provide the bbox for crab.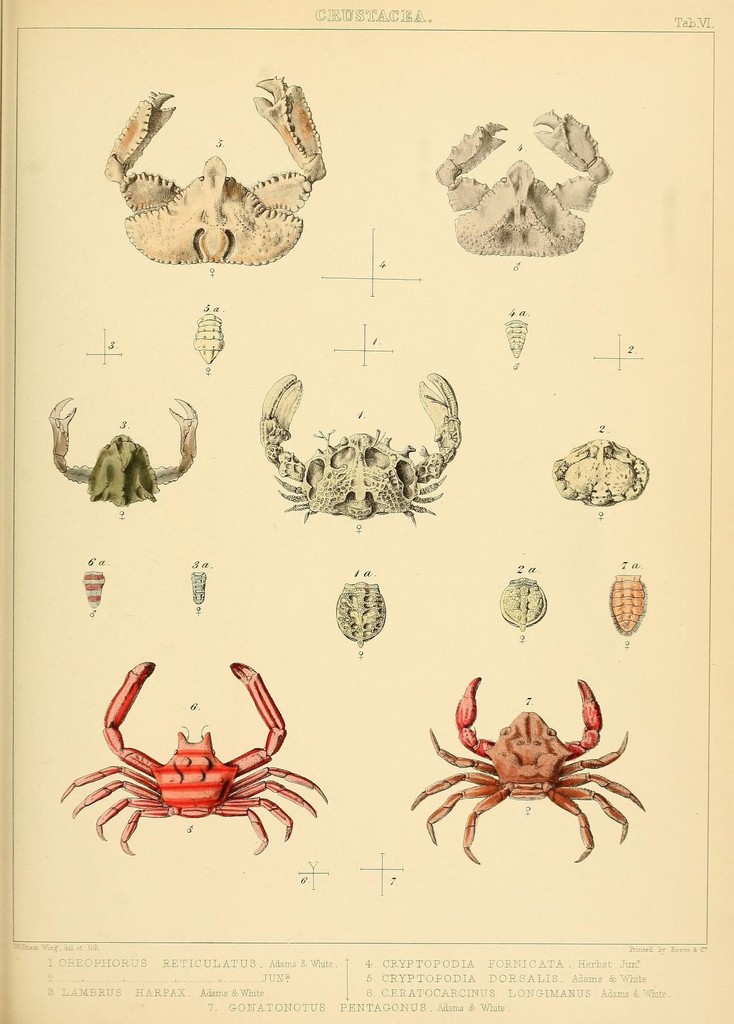
select_region(435, 109, 611, 257).
